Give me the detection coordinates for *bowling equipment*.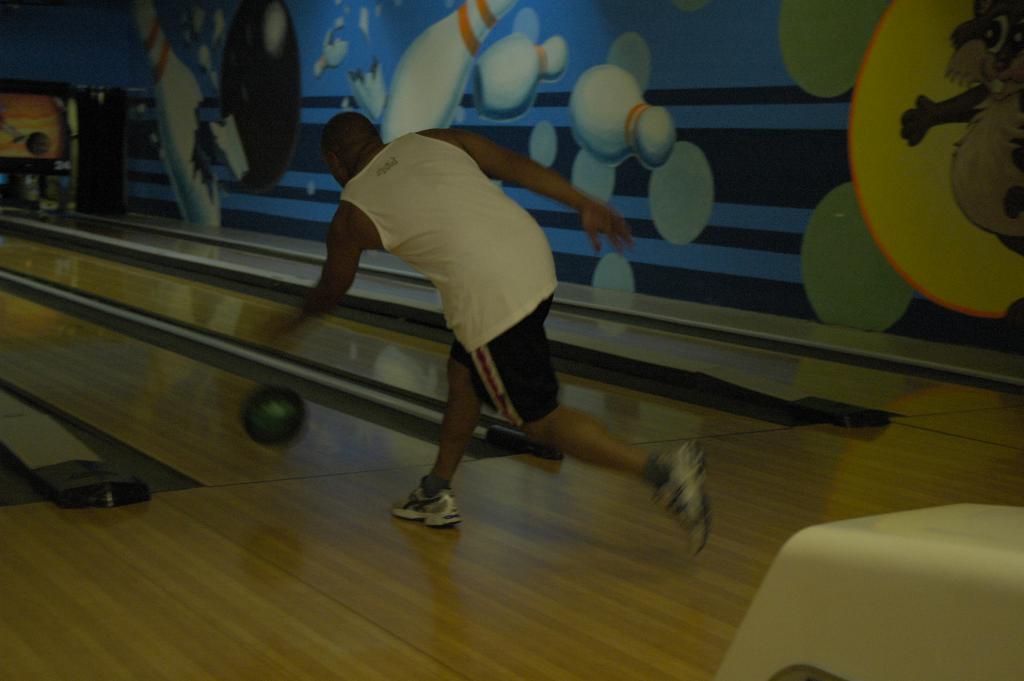
383/0/519/147.
